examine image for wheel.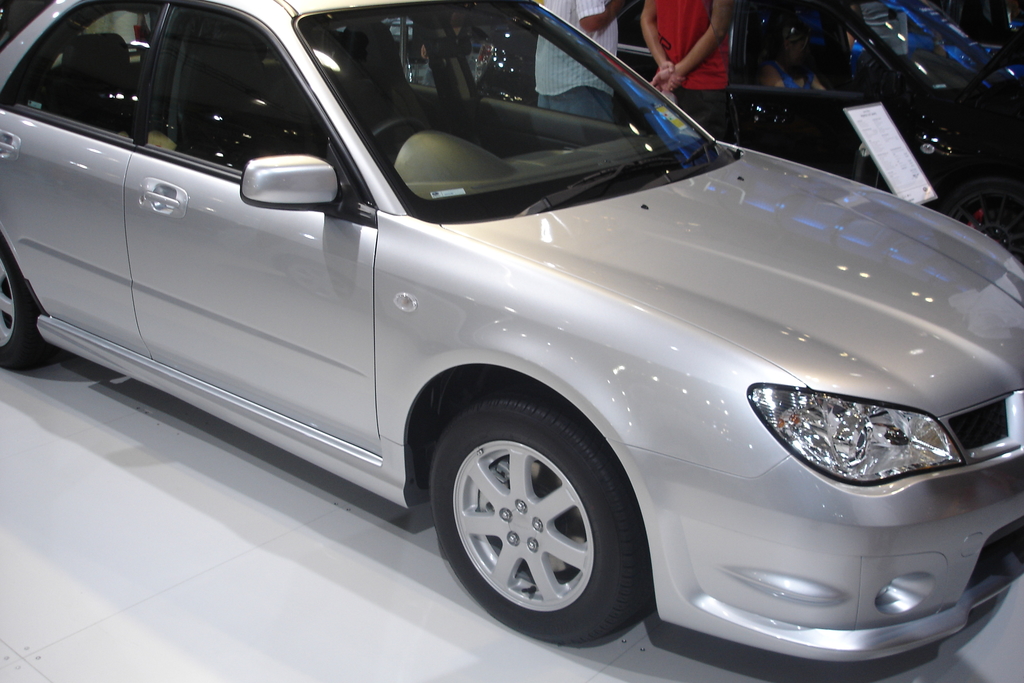
Examination result: box=[431, 400, 642, 639].
